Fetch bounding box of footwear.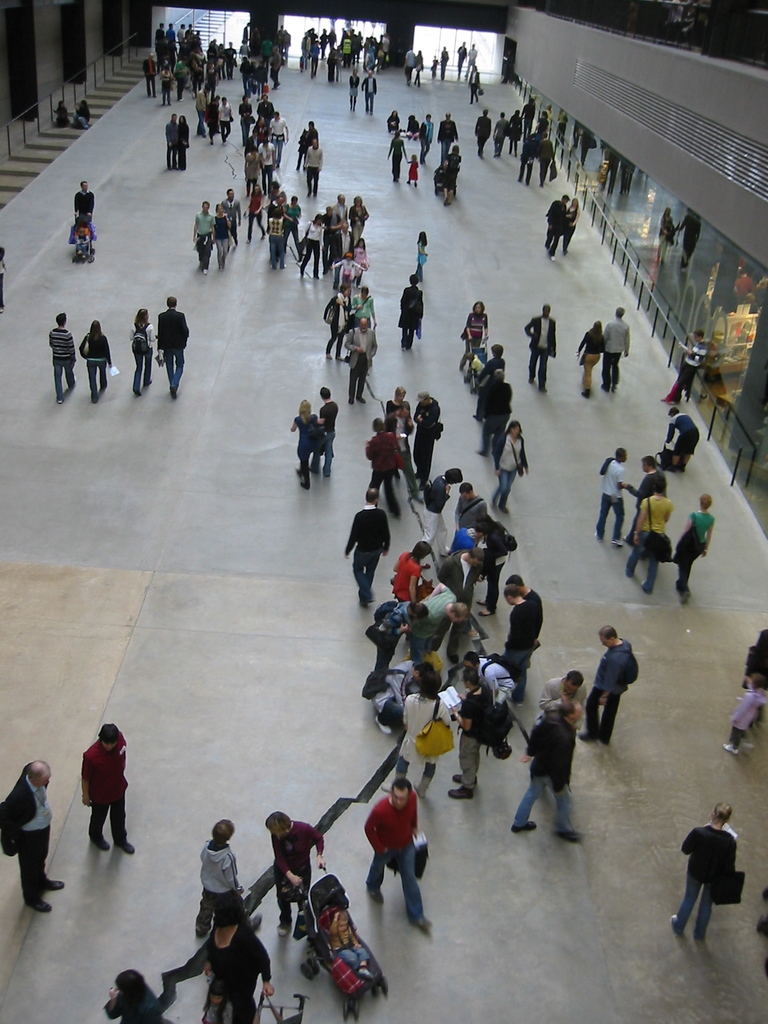
Bbox: 250 914 263 931.
